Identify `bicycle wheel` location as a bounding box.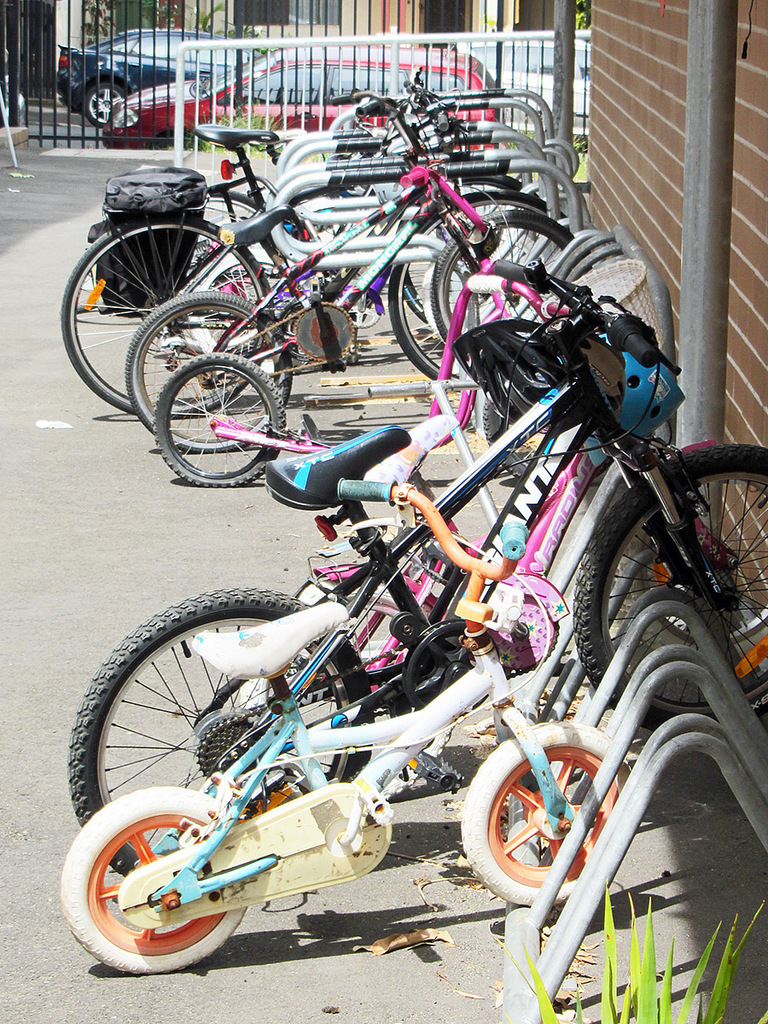
(x1=463, y1=720, x2=638, y2=909).
